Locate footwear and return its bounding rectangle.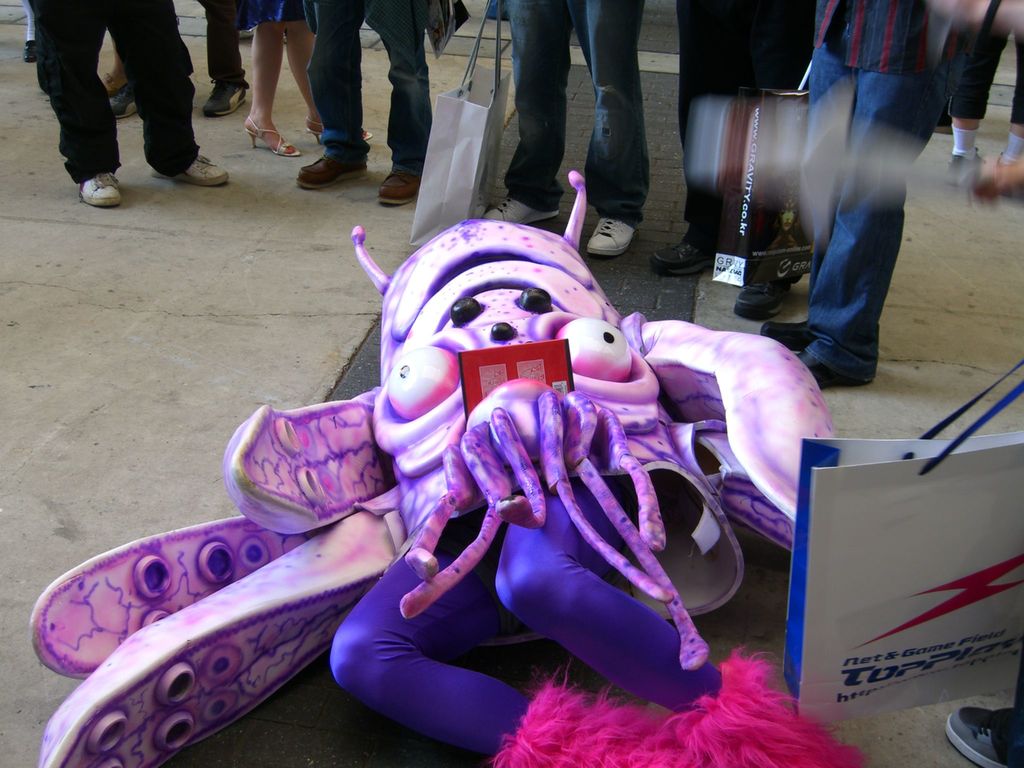
[left=294, top=152, right=368, bottom=191].
